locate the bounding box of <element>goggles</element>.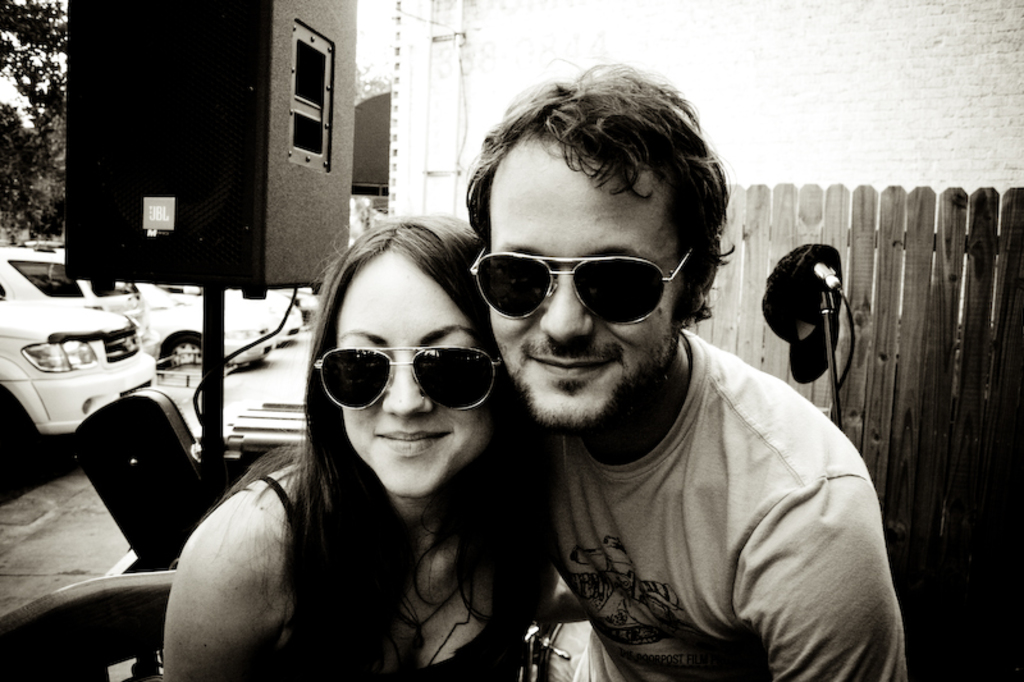
Bounding box: region(467, 232, 716, 325).
